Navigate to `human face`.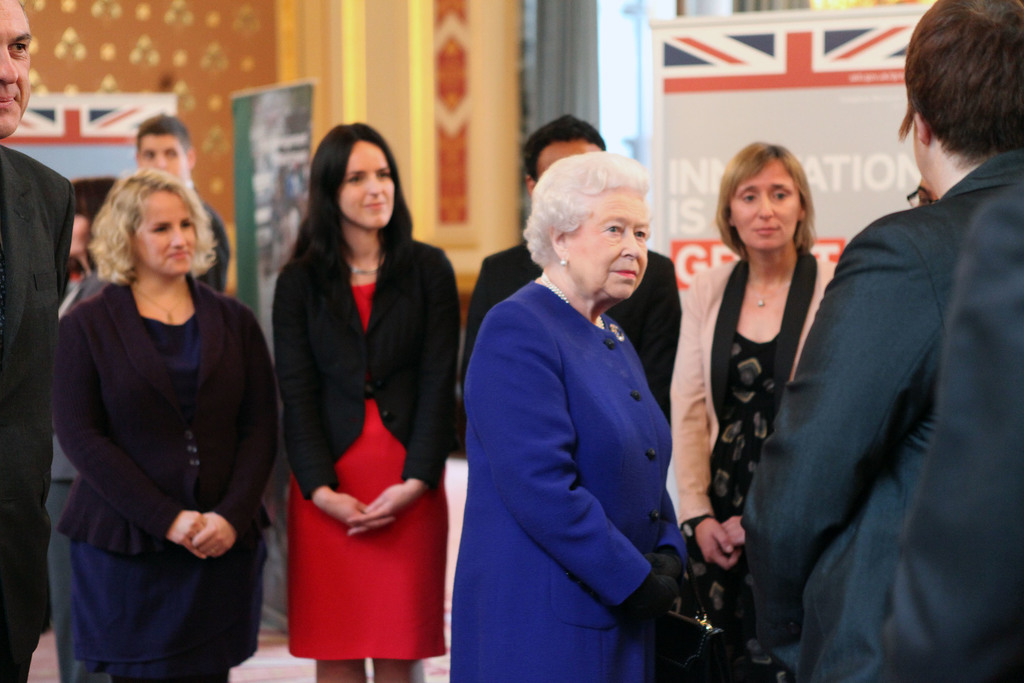
Navigation target: bbox(130, 193, 200, 272).
